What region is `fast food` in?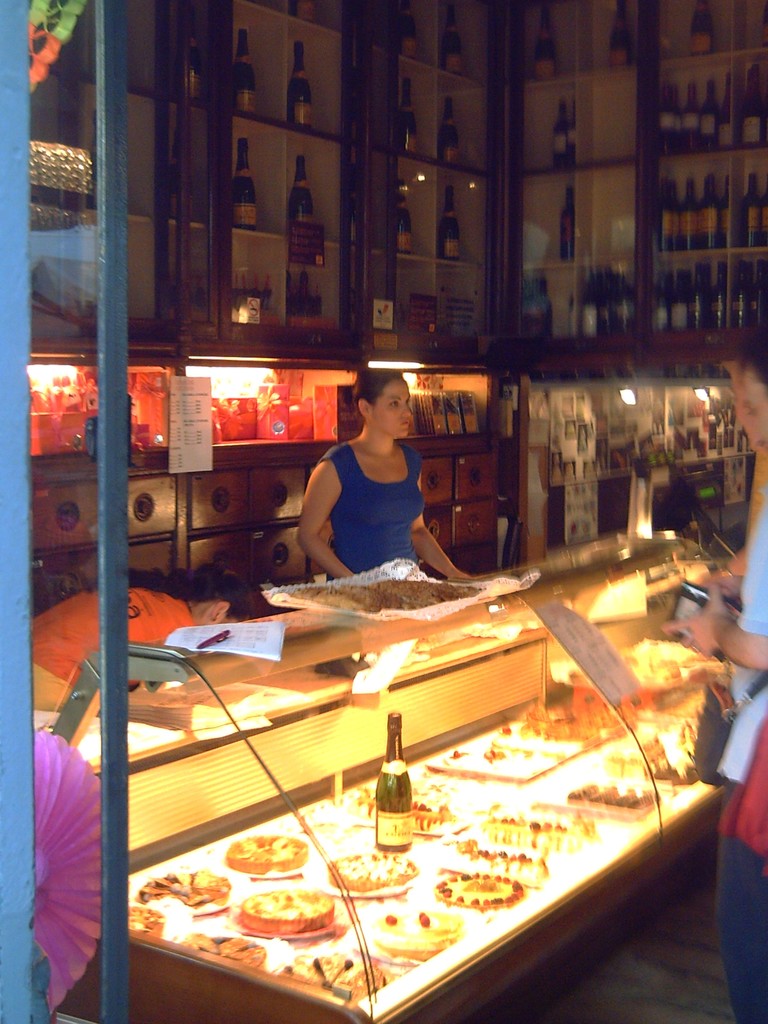
439 727 551 778.
